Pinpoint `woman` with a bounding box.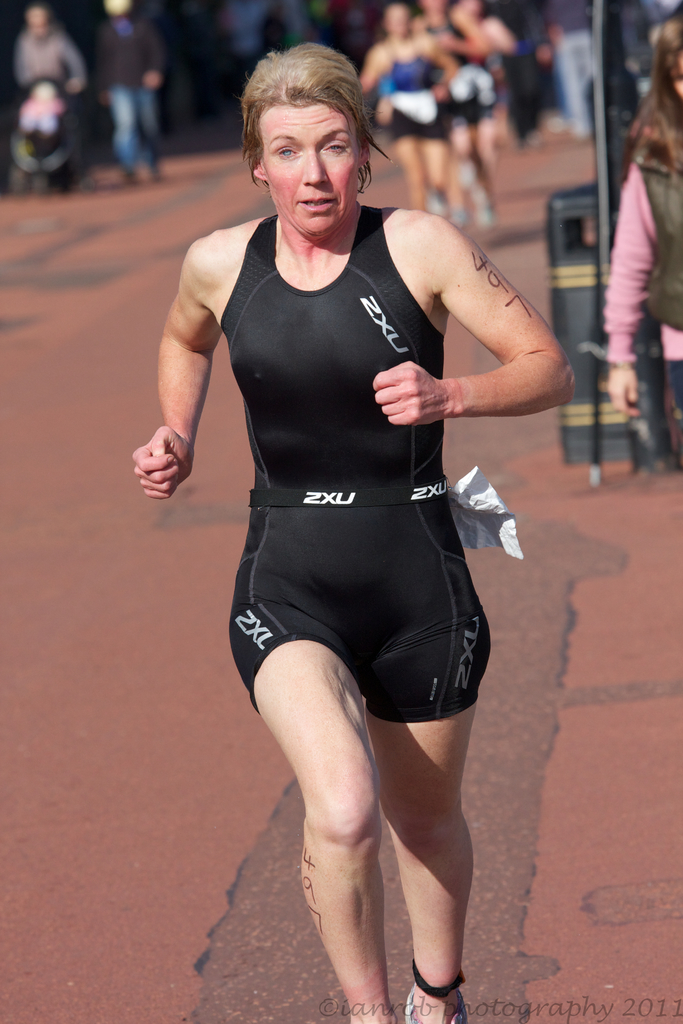
box=[151, 74, 556, 969].
